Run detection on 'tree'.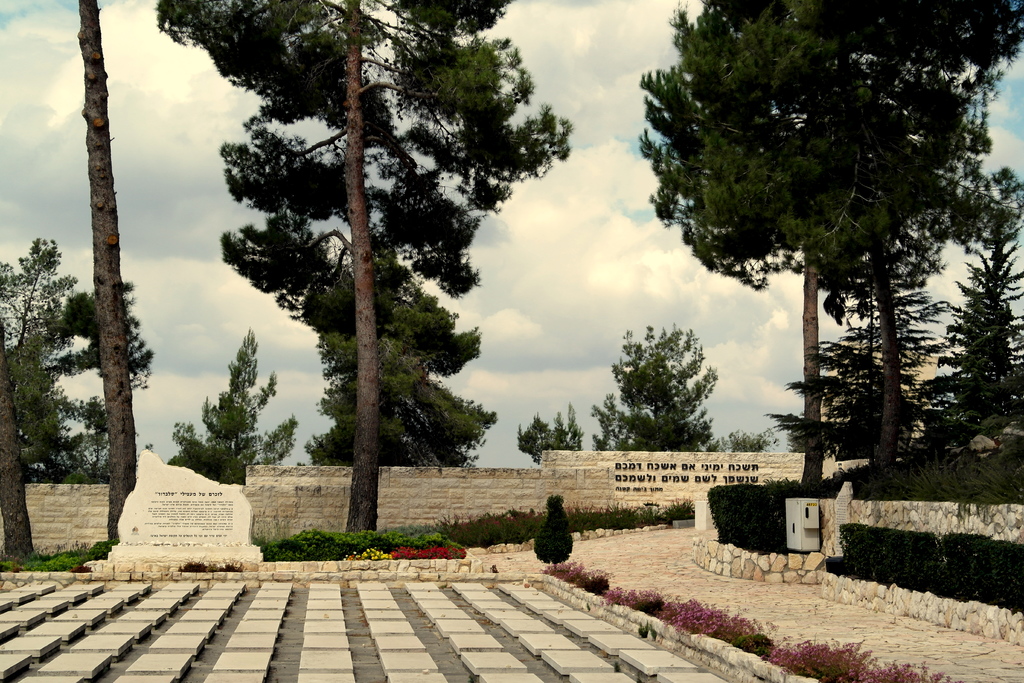
Result: detection(510, 393, 581, 465).
